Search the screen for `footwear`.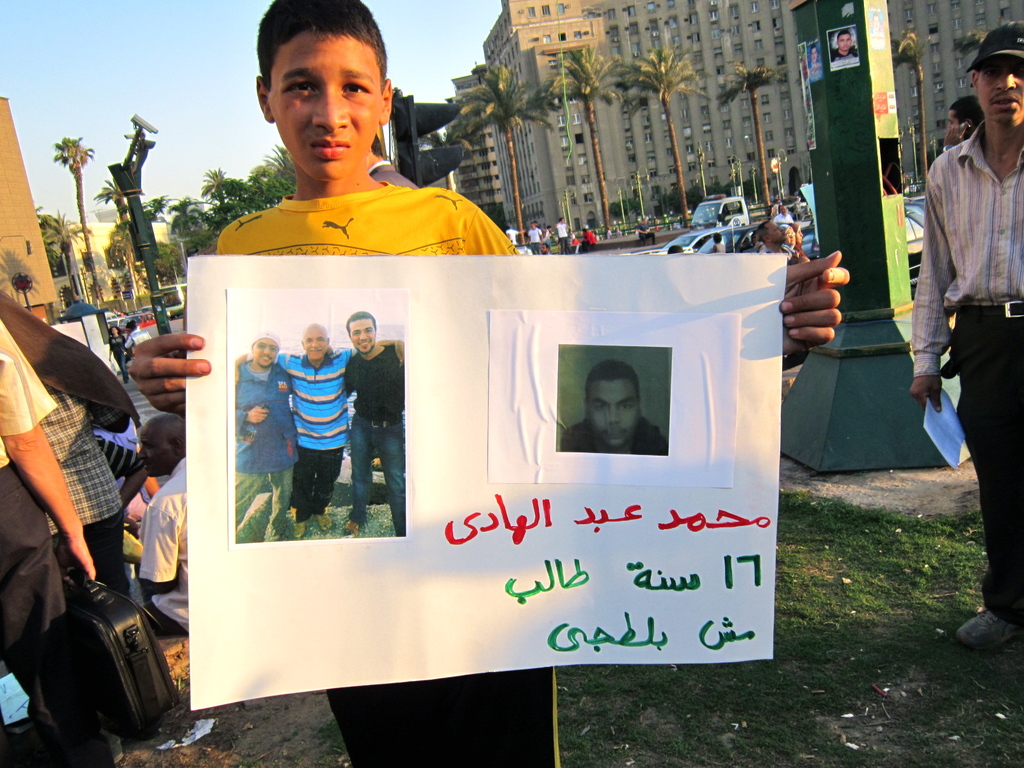
Found at (left=956, top=606, right=1021, bottom=644).
